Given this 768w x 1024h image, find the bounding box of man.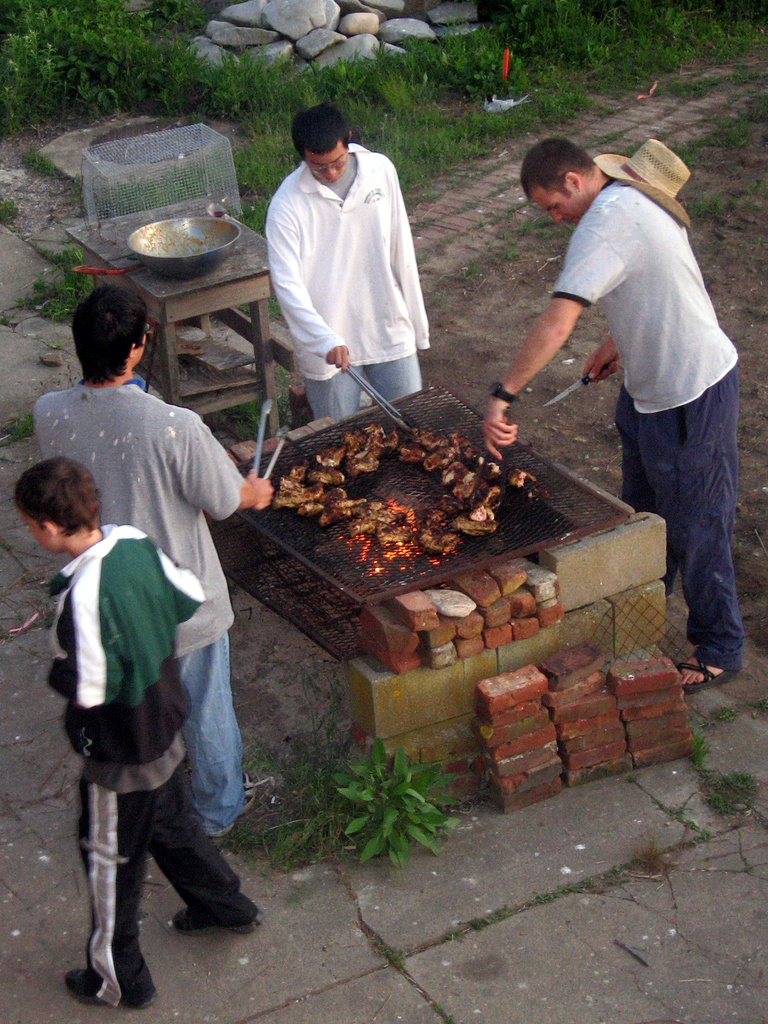
<box>481,129,749,705</box>.
